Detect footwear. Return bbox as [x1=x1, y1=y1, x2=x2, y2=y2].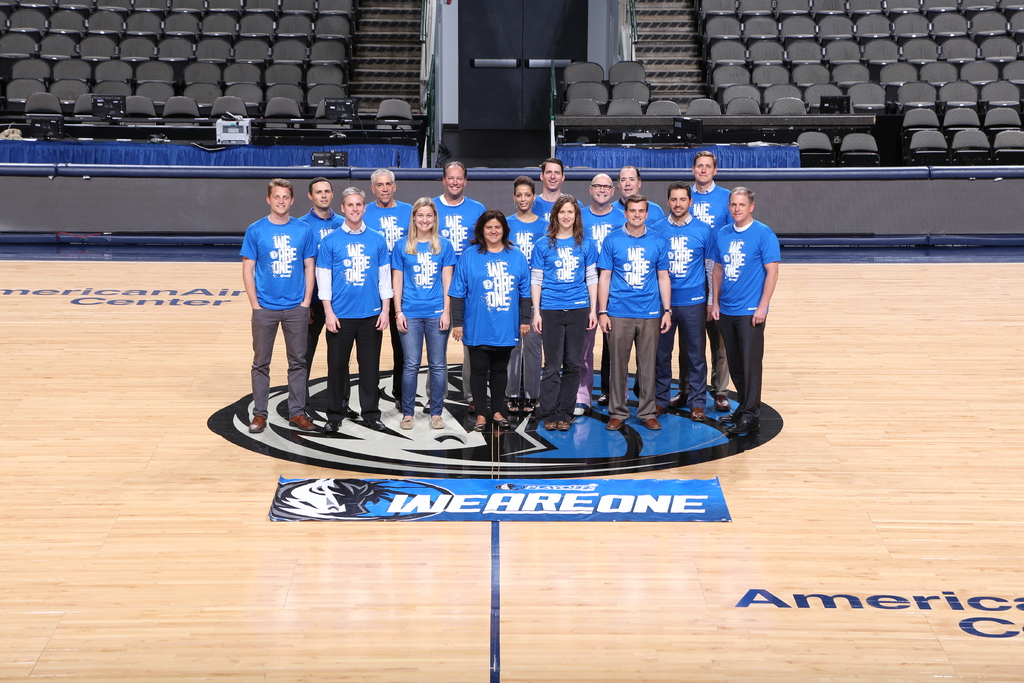
[x1=557, y1=420, x2=572, y2=432].
